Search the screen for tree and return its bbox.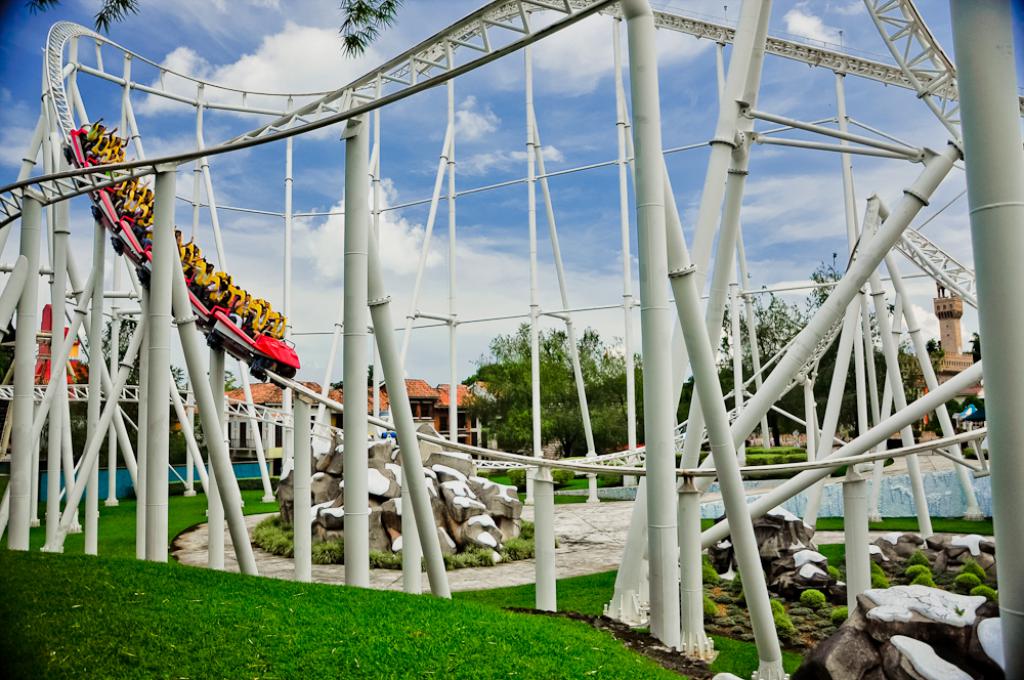
Found: 470,310,635,464.
